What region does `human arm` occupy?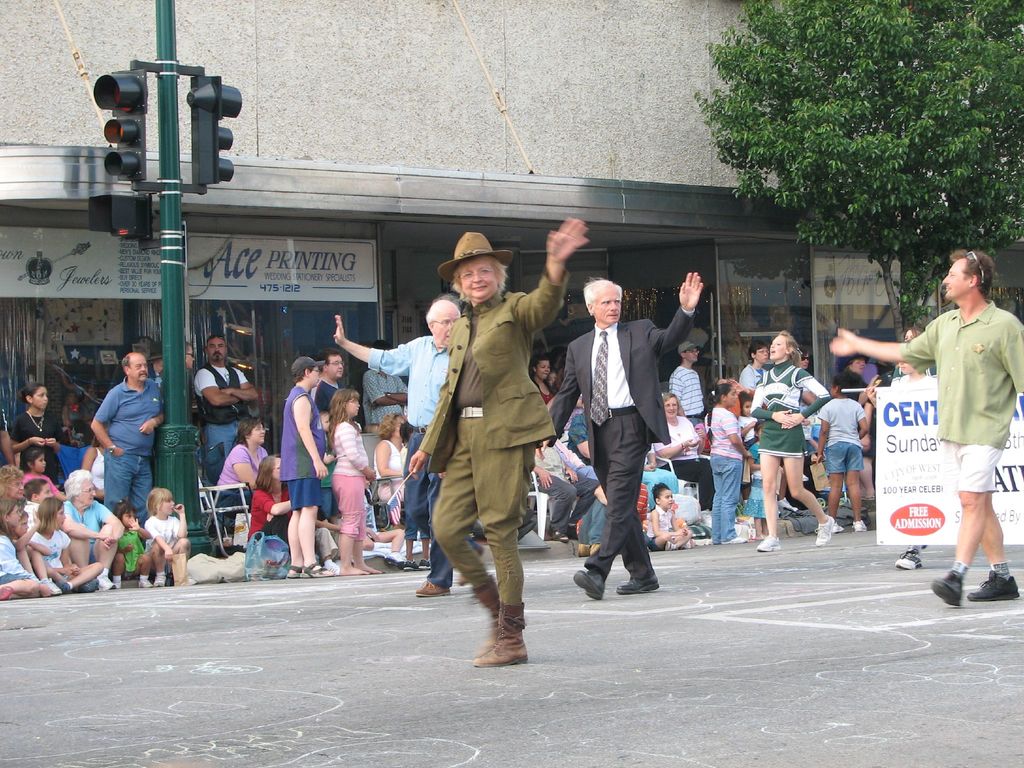
522, 220, 598, 326.
